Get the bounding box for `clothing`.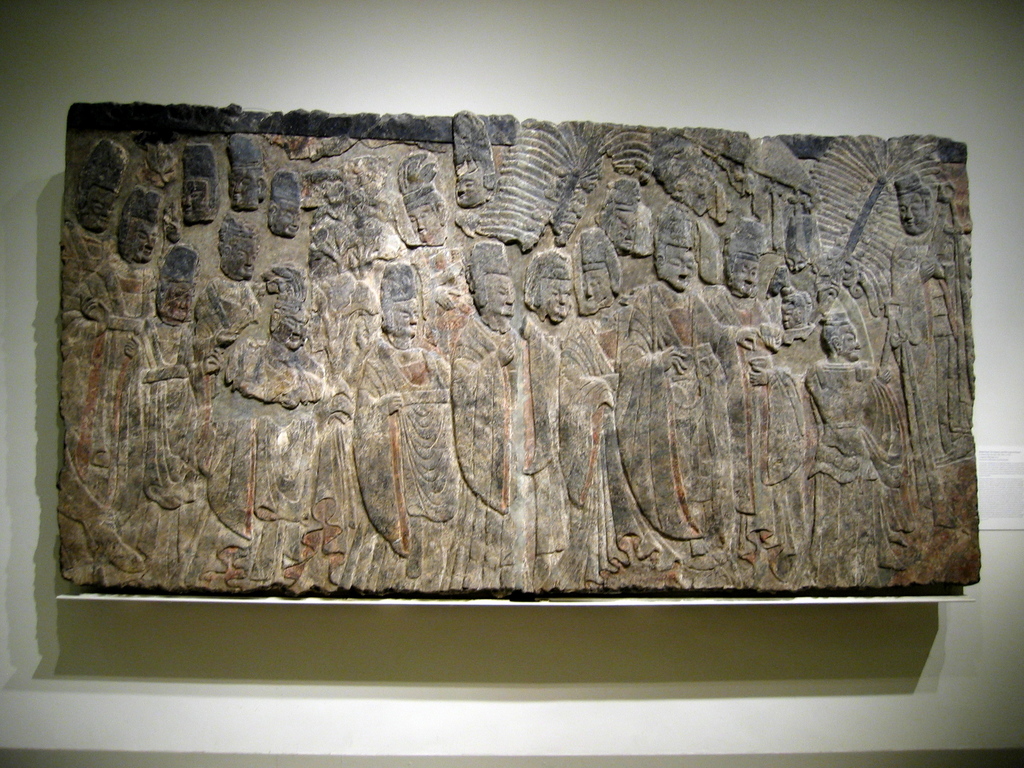
{"x1": 360, "y1": 336, "x2": 450, "y2": 588}.
